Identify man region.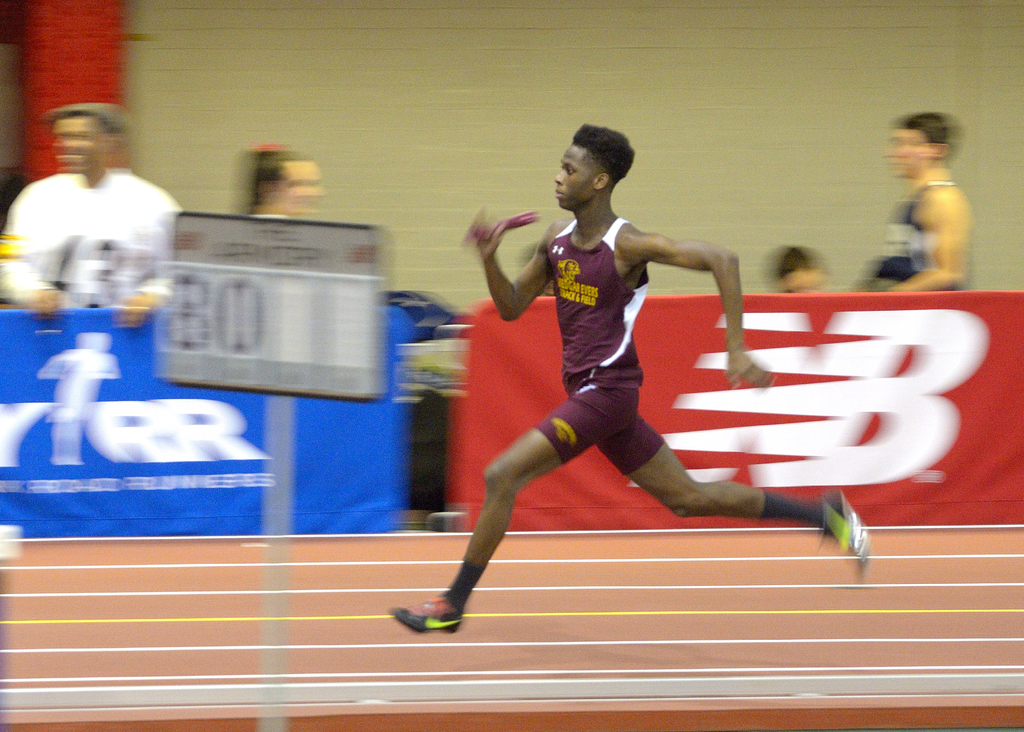
Region: box=[0, 99, 196, 330].
